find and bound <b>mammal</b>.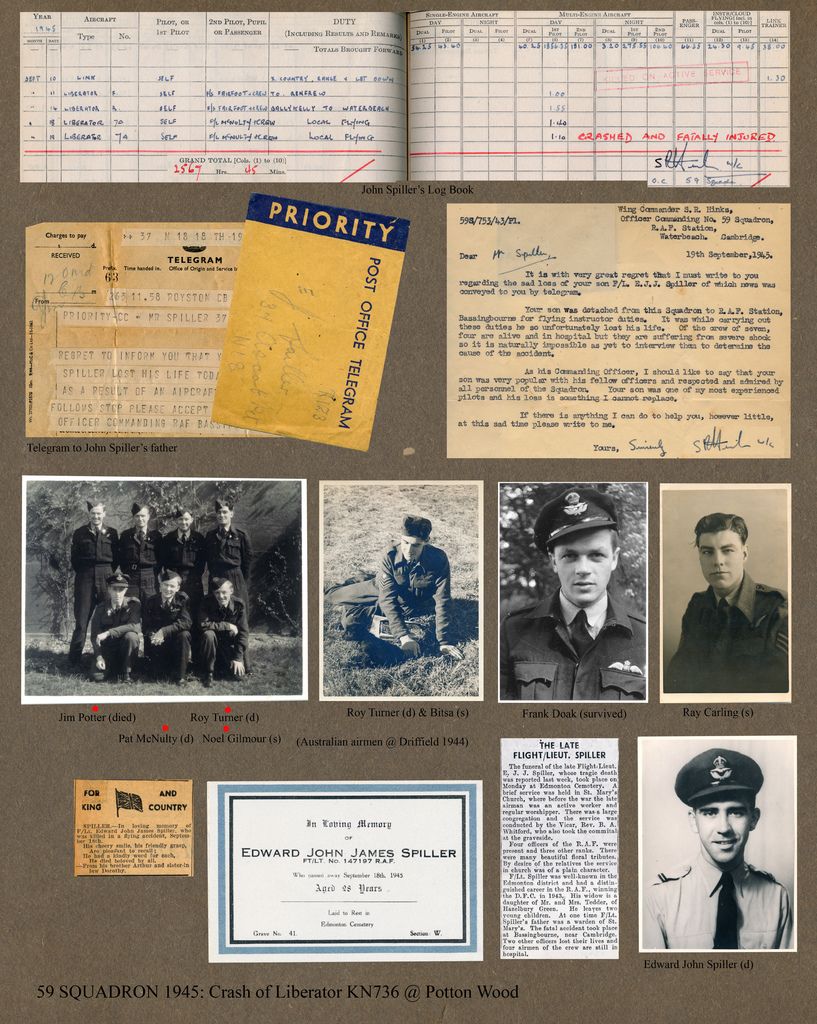
Bound: (left=204, top=500, right=249, bottom=669).
